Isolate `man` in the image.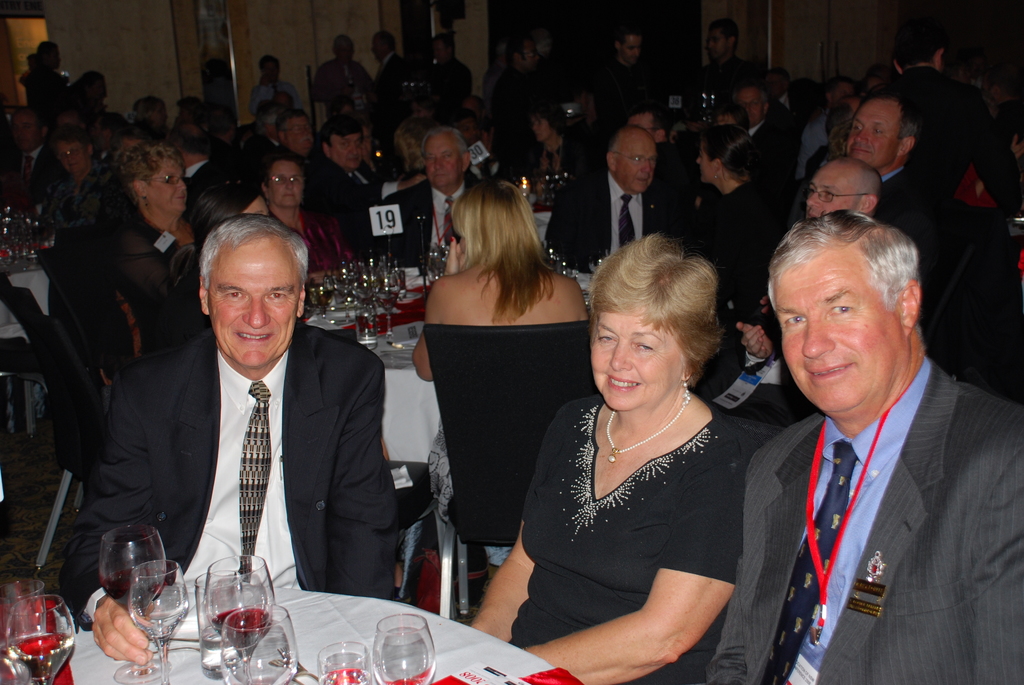
Isolated region: <bbox>731, 84, 797, 182</bbox>.
